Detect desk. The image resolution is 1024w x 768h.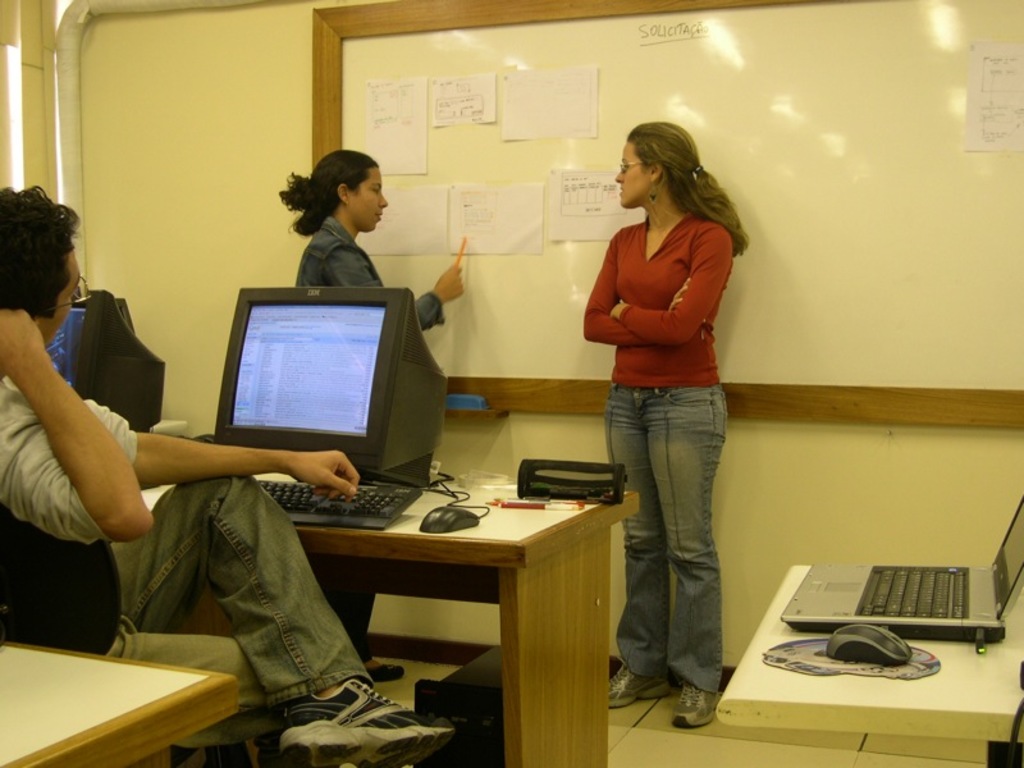
[0, 634, 238, 767].
